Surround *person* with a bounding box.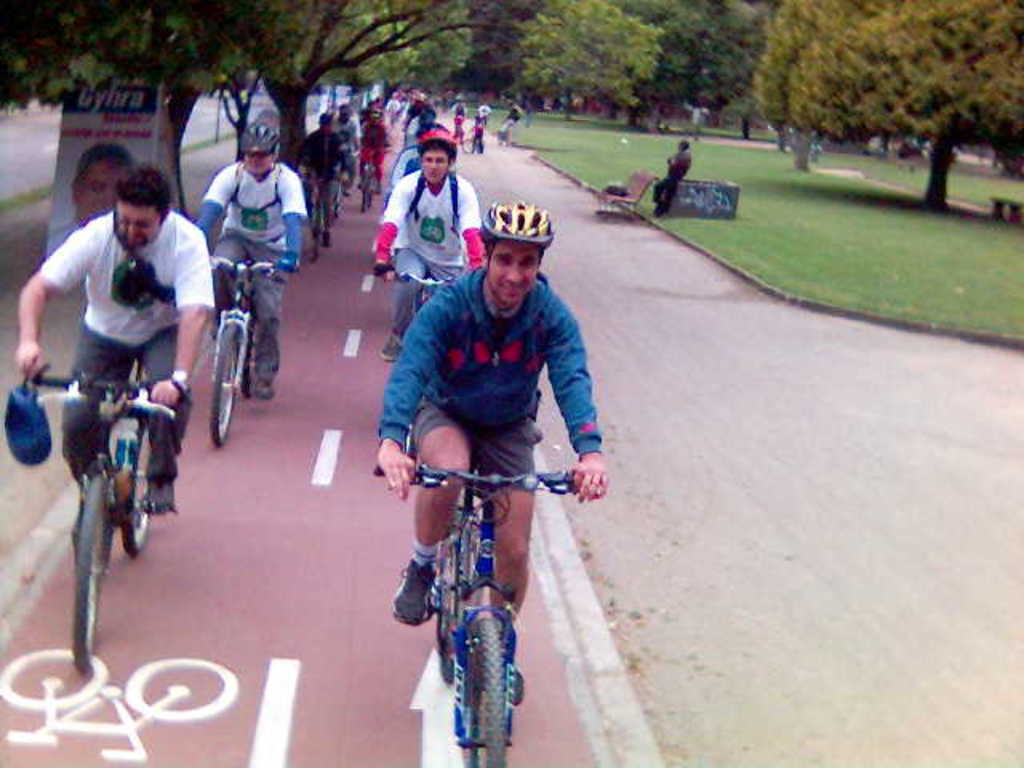
[357, 94, 390, 192].
